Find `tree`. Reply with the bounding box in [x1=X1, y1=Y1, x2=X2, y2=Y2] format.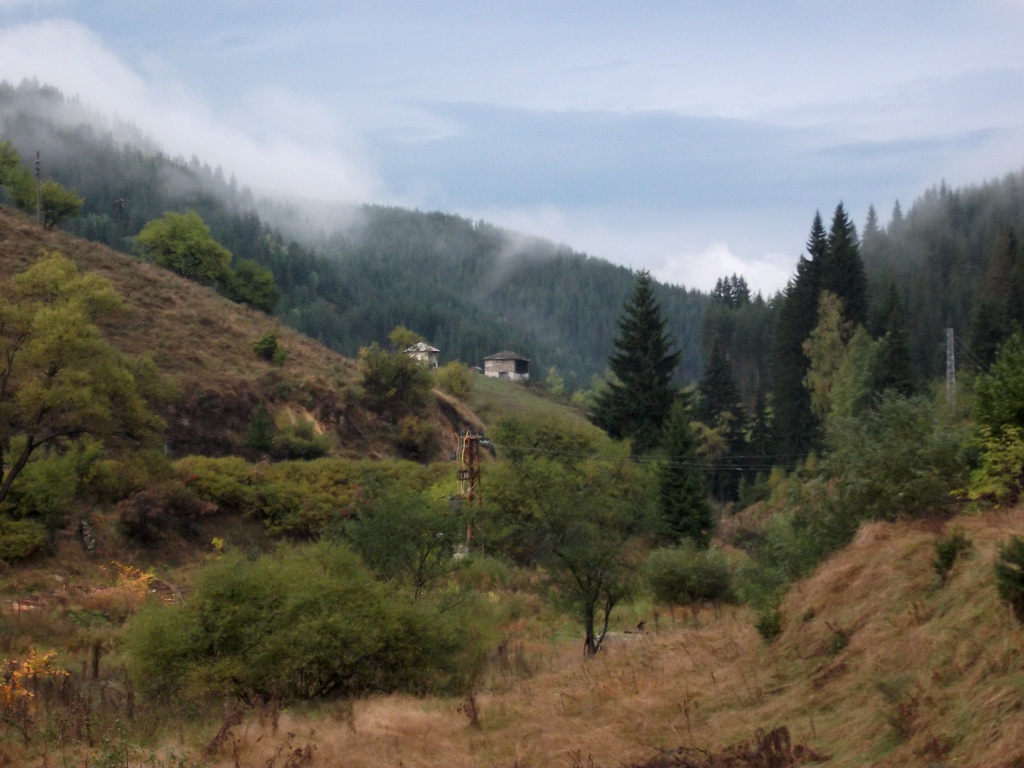
[x1=786, y1=248, x2=817, y2=378].
